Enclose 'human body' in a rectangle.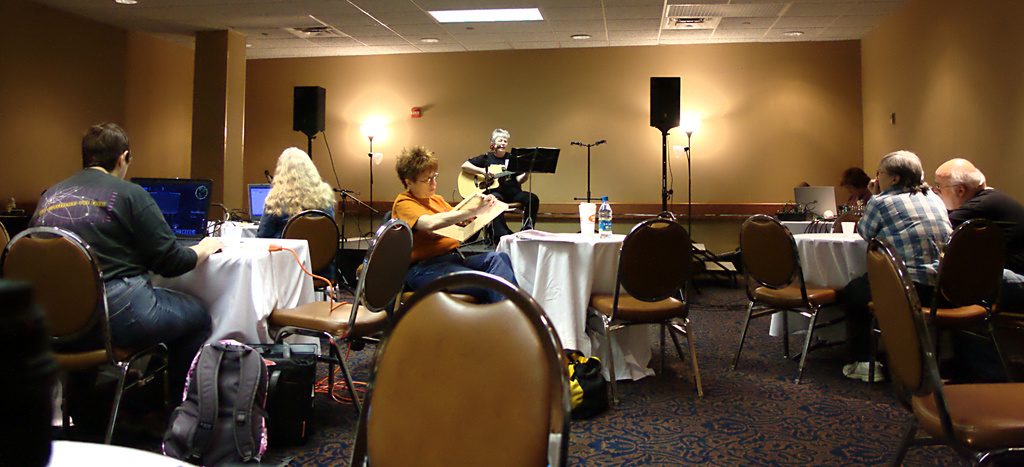
(855, 149, 954, 307).
